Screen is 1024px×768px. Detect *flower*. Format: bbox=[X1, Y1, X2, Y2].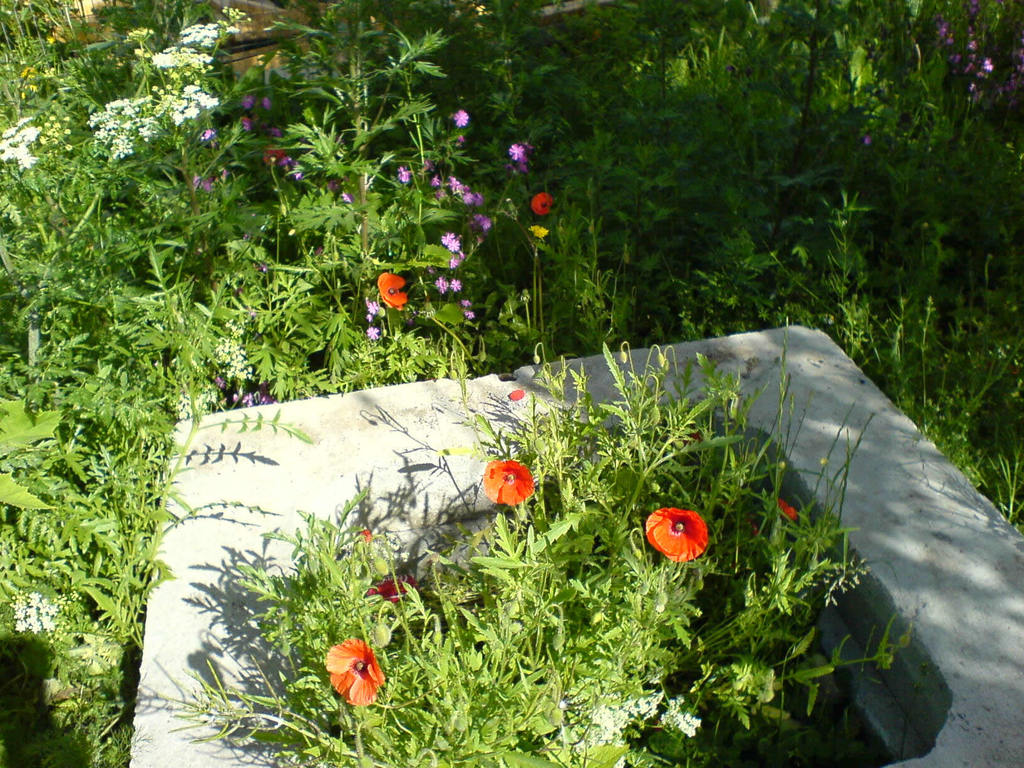
bbox=[526, 221, 548, 241].
